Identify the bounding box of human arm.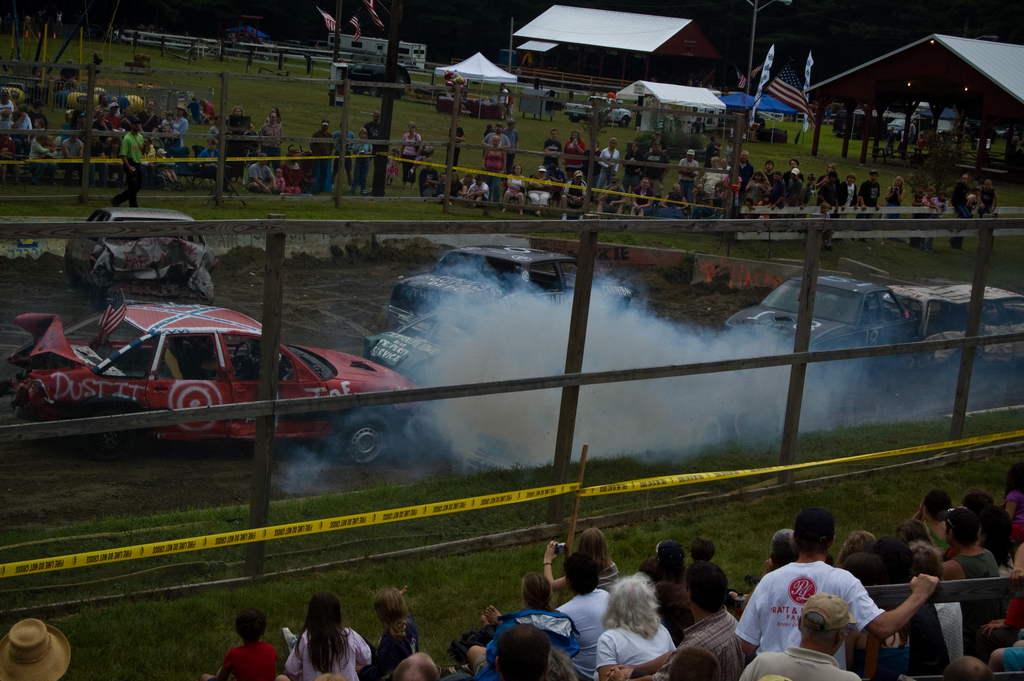
(left=499, top=147, right=506, bottom=171).
